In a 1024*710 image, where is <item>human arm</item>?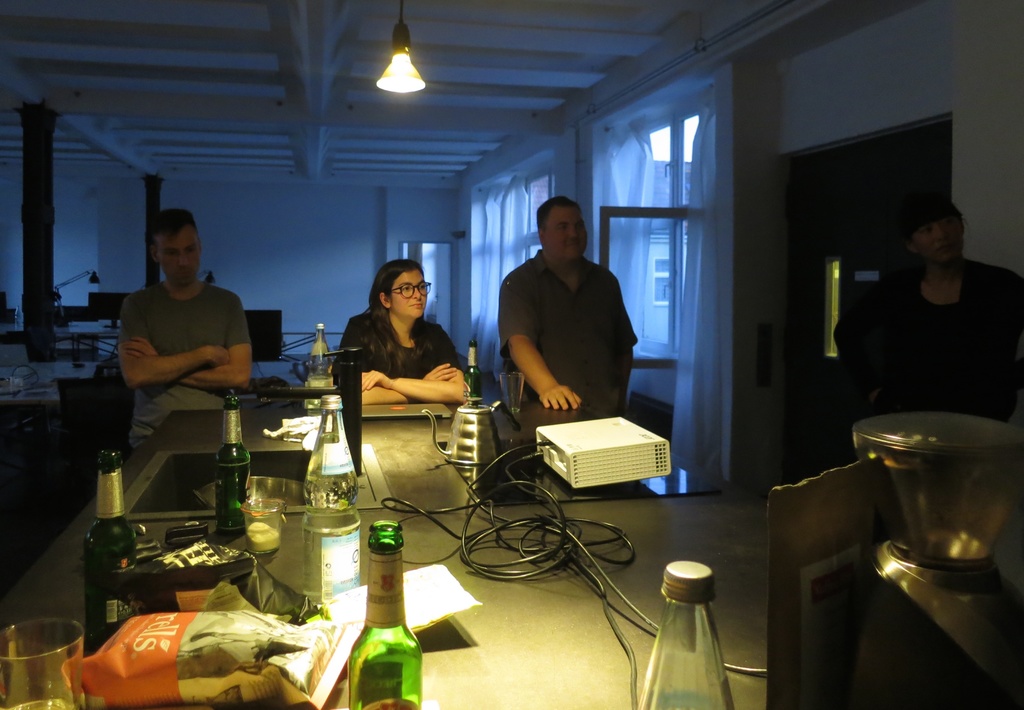
x1=122 y1=294 x2=253 y2=391.
